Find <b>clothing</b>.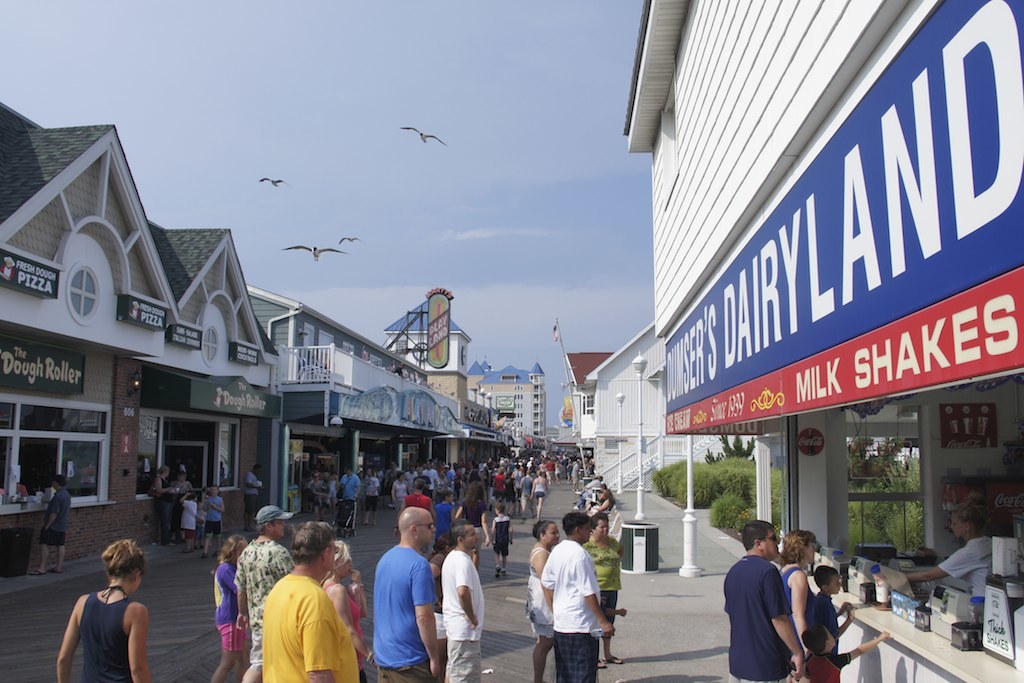
215/562/250/654.
